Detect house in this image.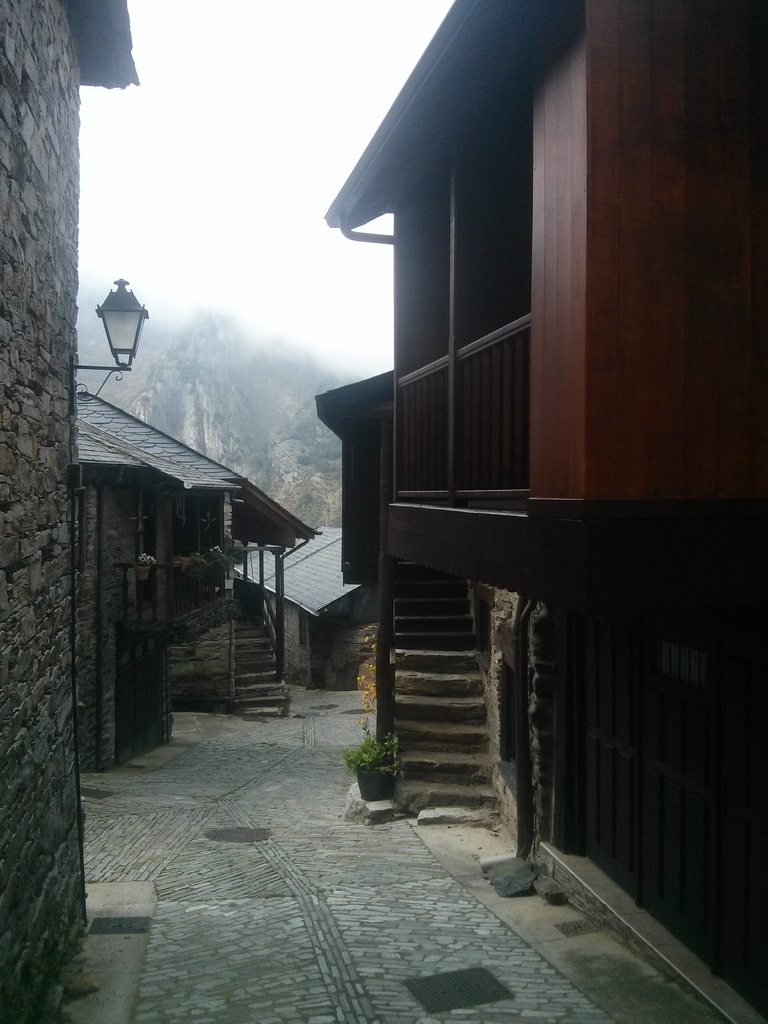
Detection: locate(79, 380, 327, 739).
